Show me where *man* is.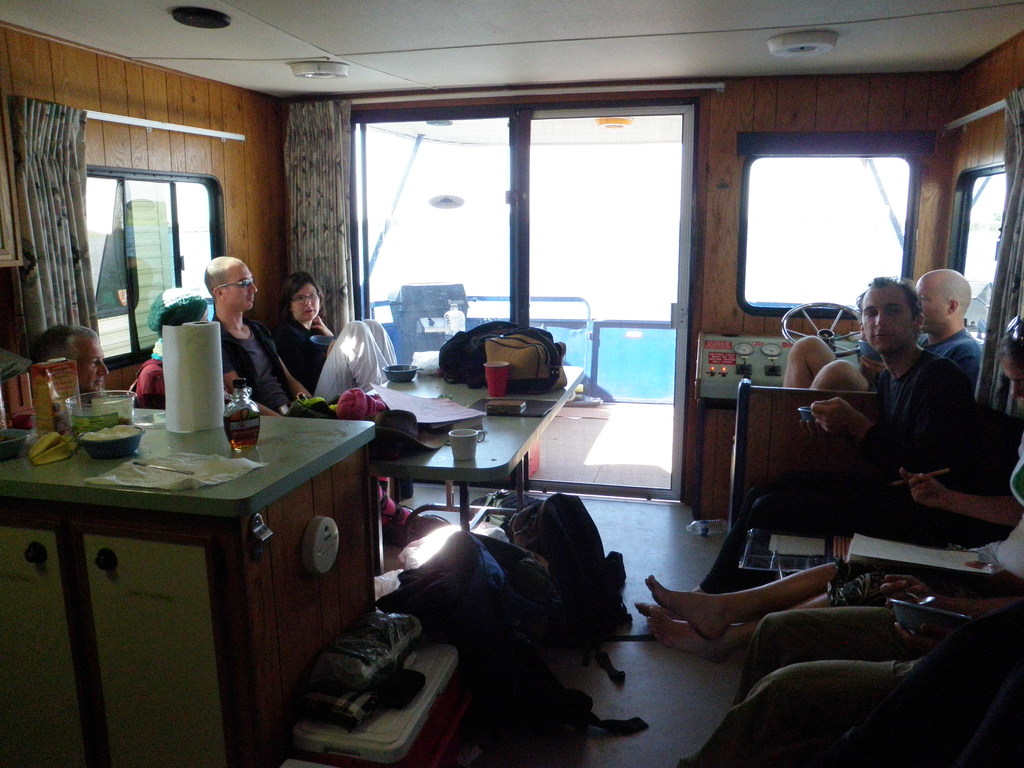
*man* is at rect(637, 436, 1023, 660).
